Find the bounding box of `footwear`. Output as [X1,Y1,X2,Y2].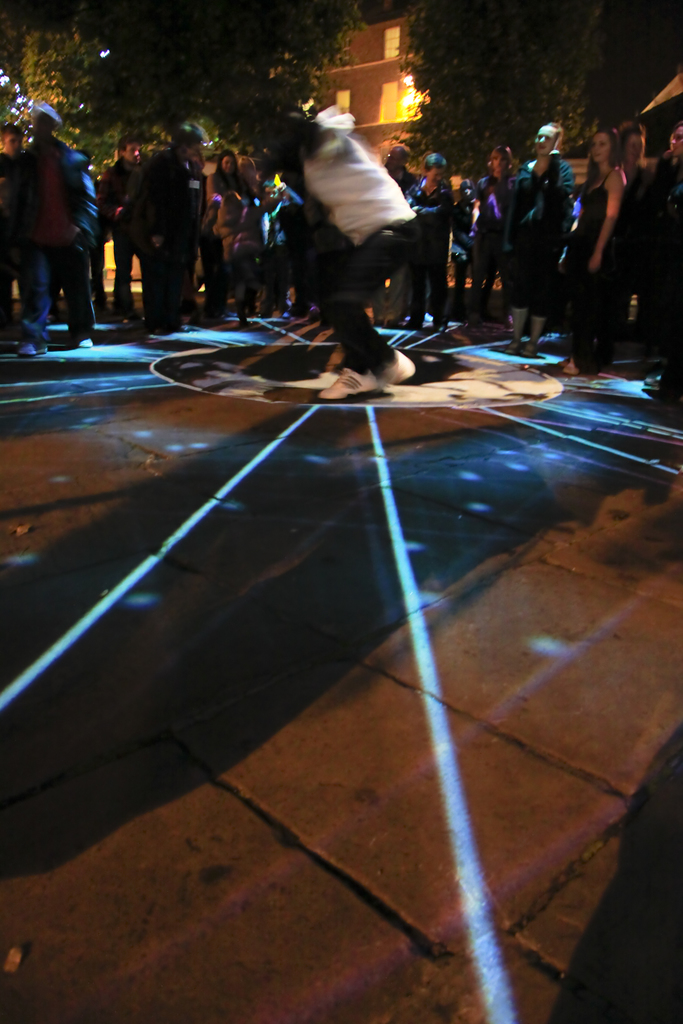
[379,347,415,387].
